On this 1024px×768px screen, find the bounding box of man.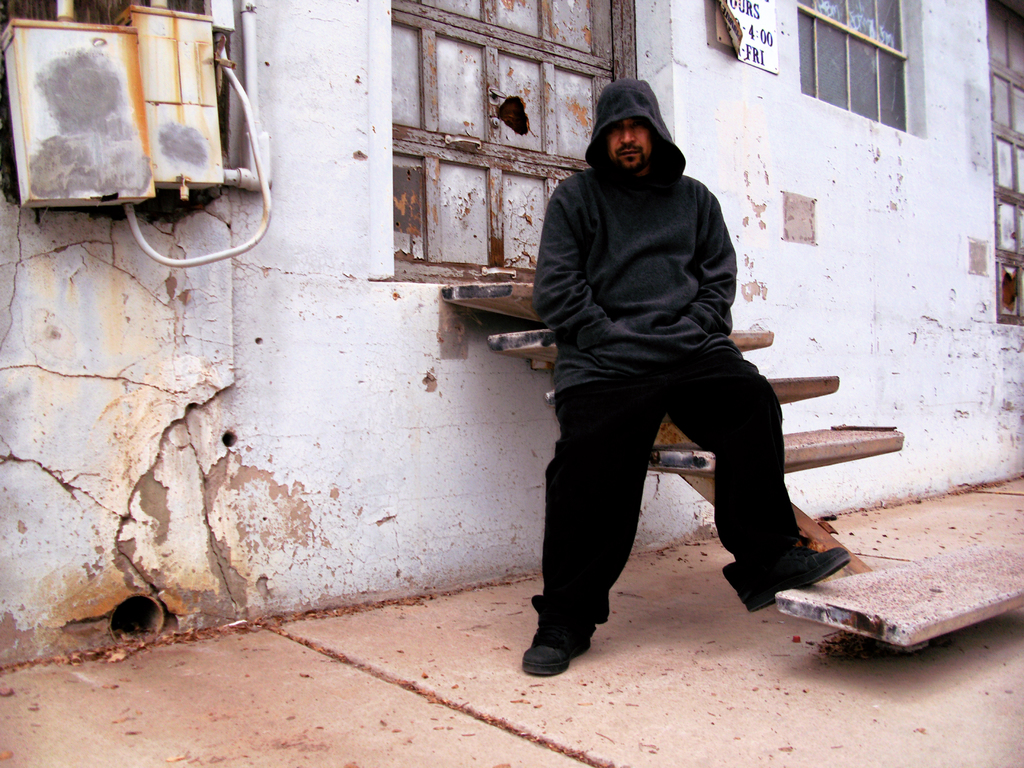
Bounding box: BBox(511, 70, 840, 644).
